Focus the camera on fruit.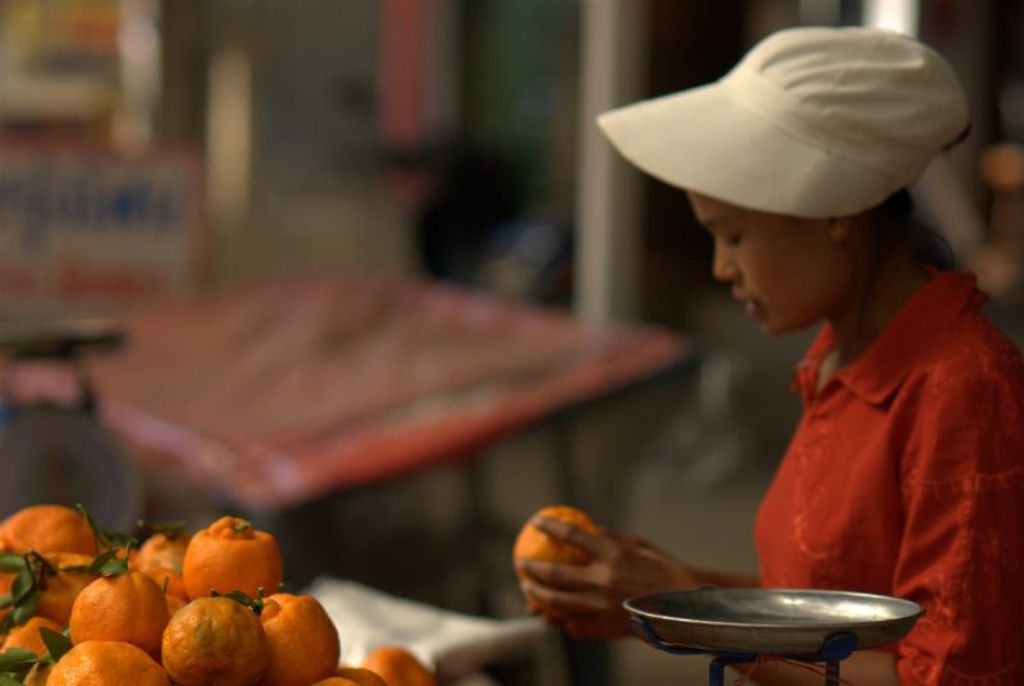
Focus region: <box>4,548,102,623</box>.
